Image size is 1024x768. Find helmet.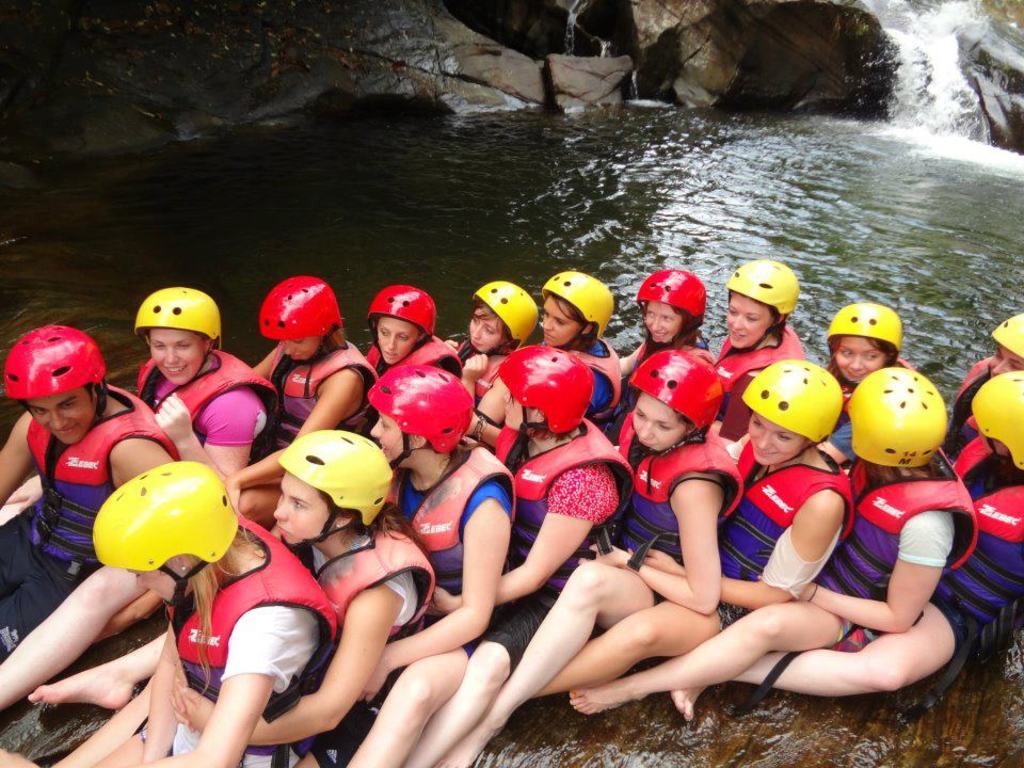
x1=970 y1=366 x2=1023 y2=479.
